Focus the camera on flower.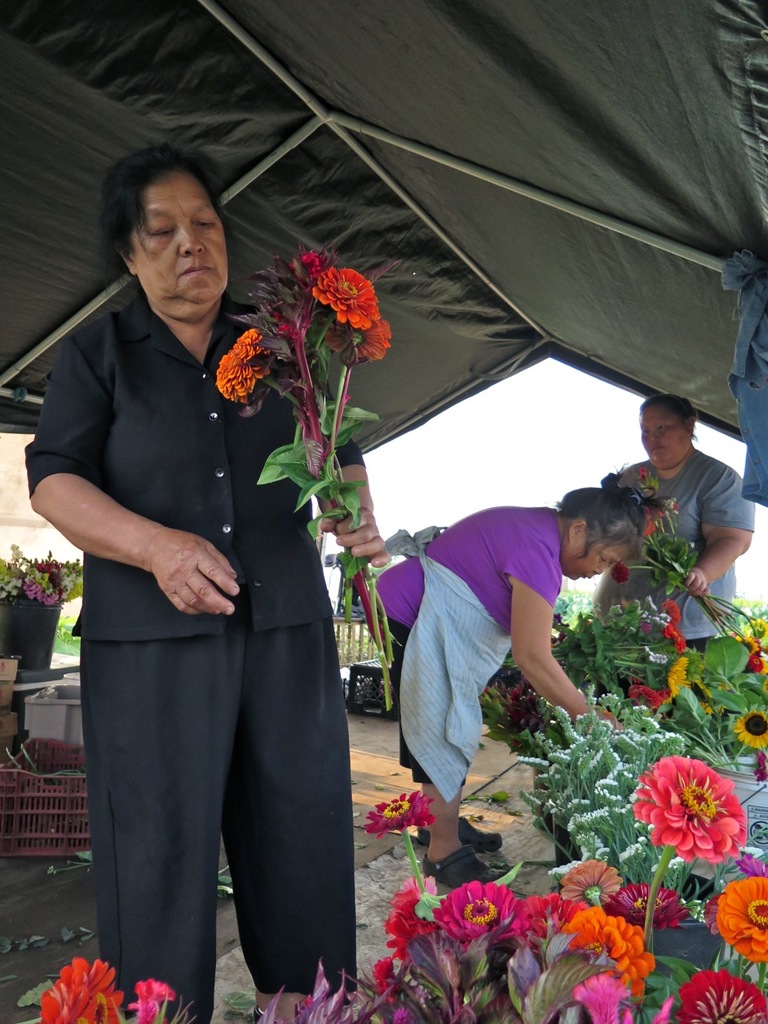
Focus region: [left=705, top=896, right=722, bottom=938].
